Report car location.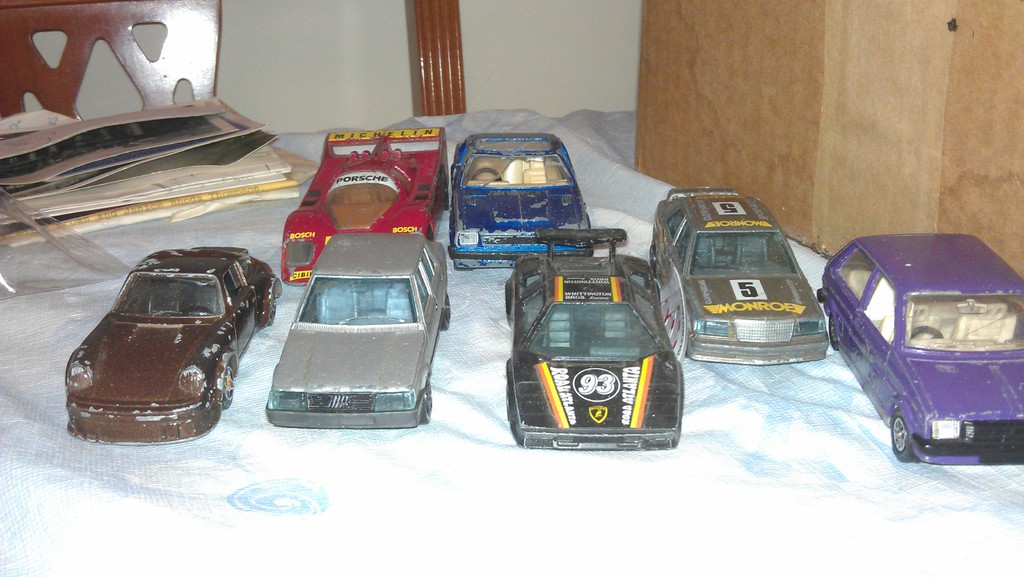
Report: crop(278, 125, 452, 291).
